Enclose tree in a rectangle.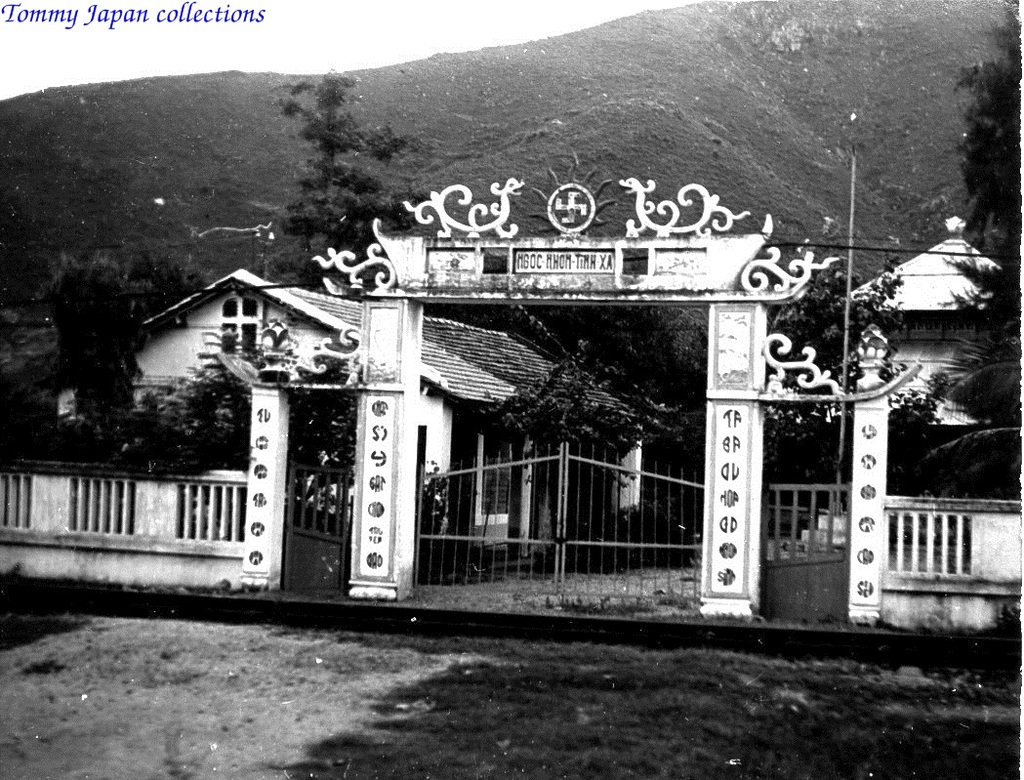
rect(941, 0, 1023, 394).
